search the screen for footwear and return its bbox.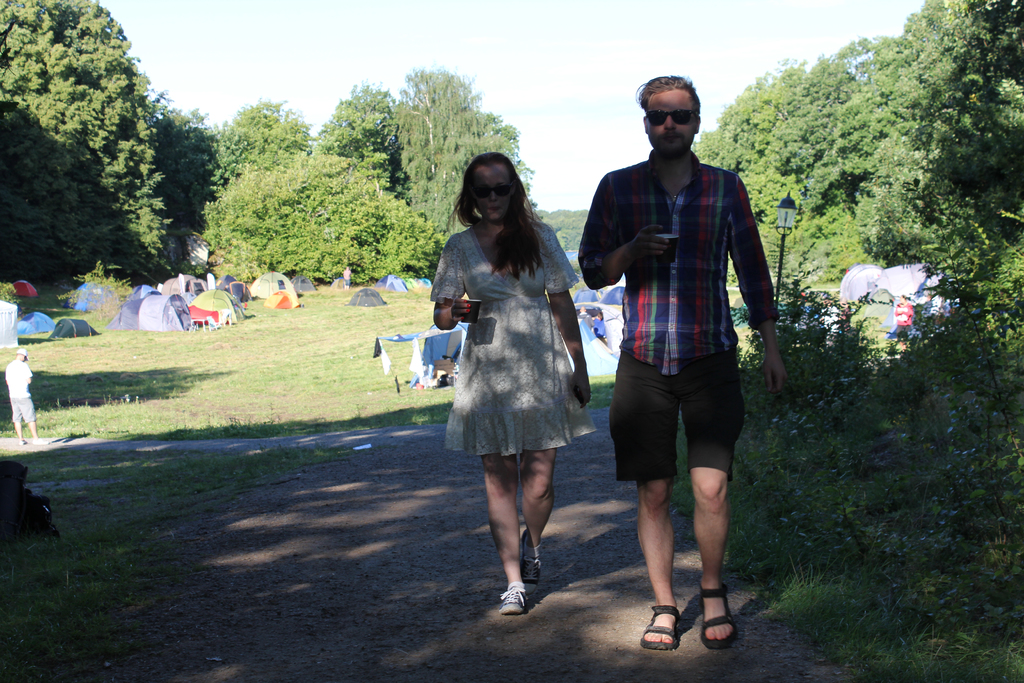
Found: 31/436/45/444.
